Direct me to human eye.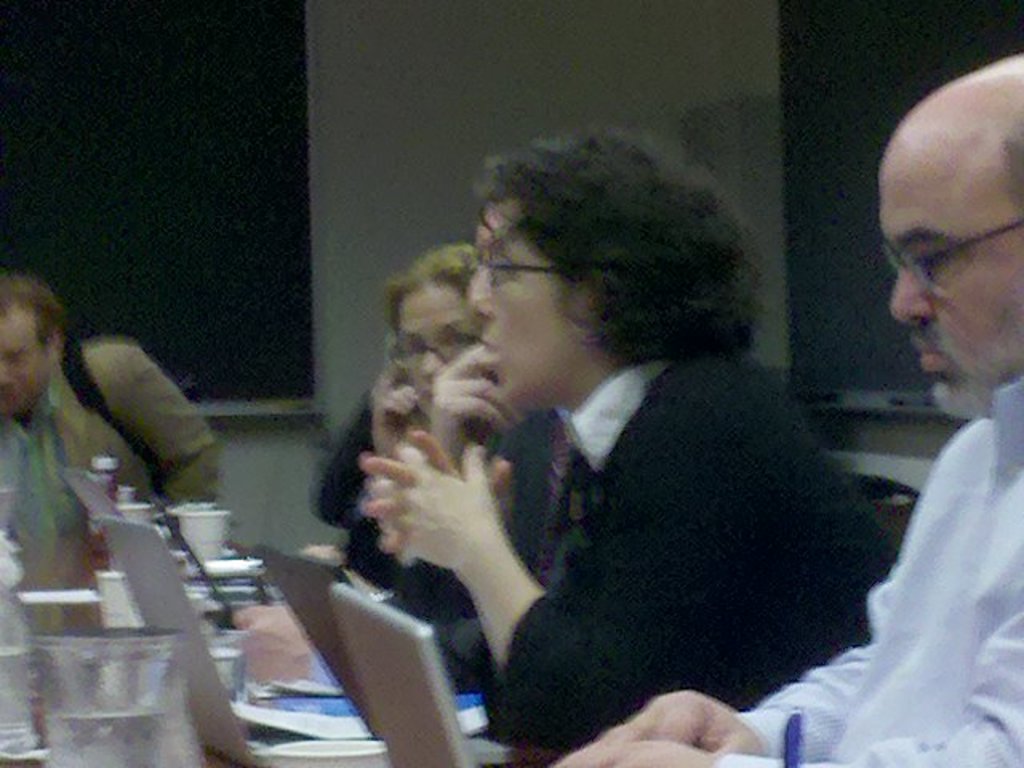
Direction: [915,246,949,270].
